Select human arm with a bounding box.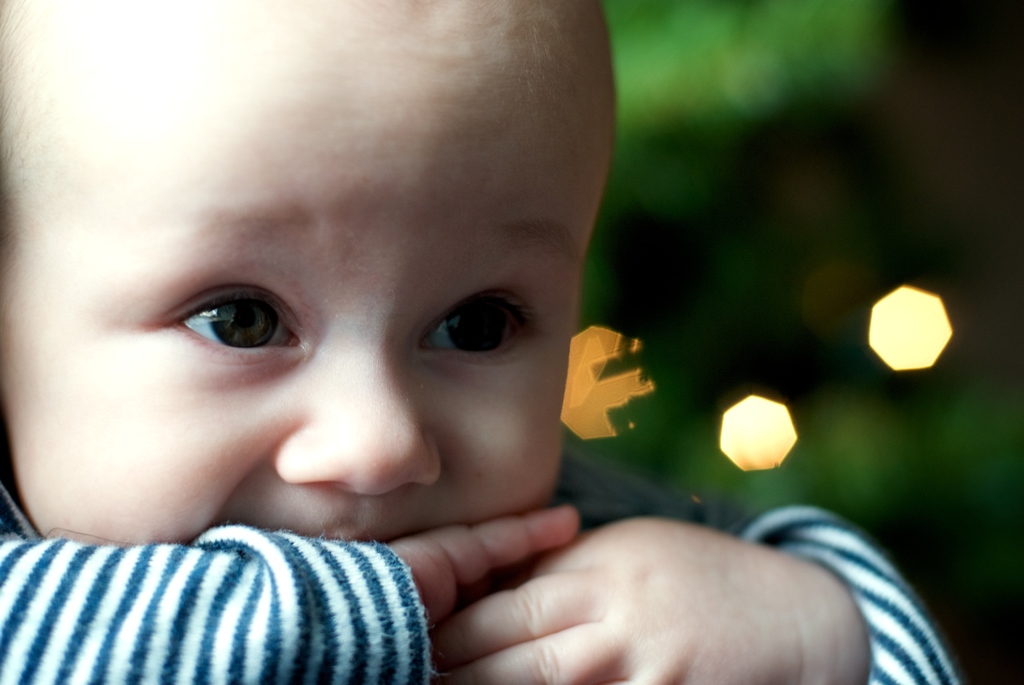
detection(0, 496, 476, 681).
